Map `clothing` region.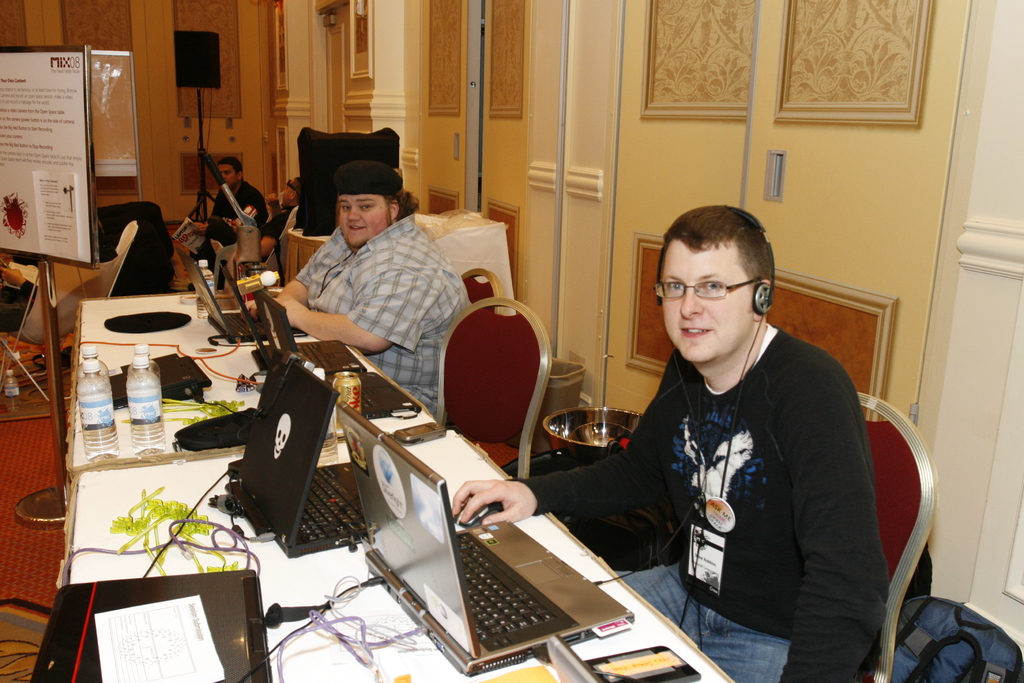
Mapped to x1=503, y1=308, x2=905, y2=682.
